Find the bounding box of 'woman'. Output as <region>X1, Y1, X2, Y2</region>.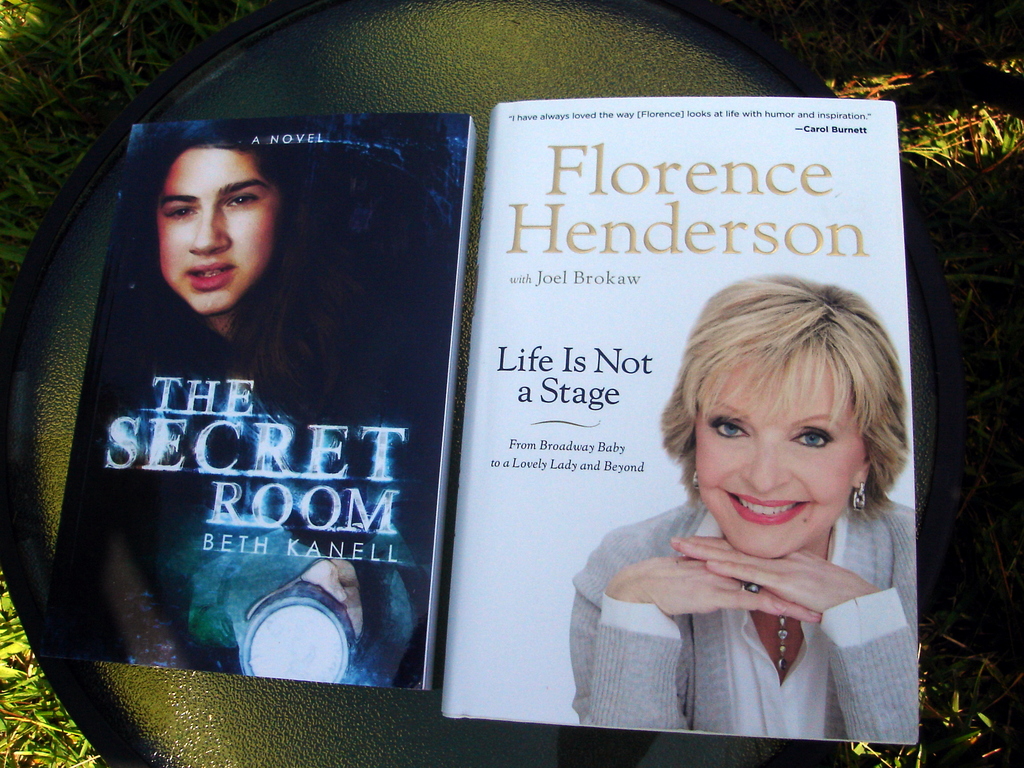
<region>567, 272, 916, 741</region>.
